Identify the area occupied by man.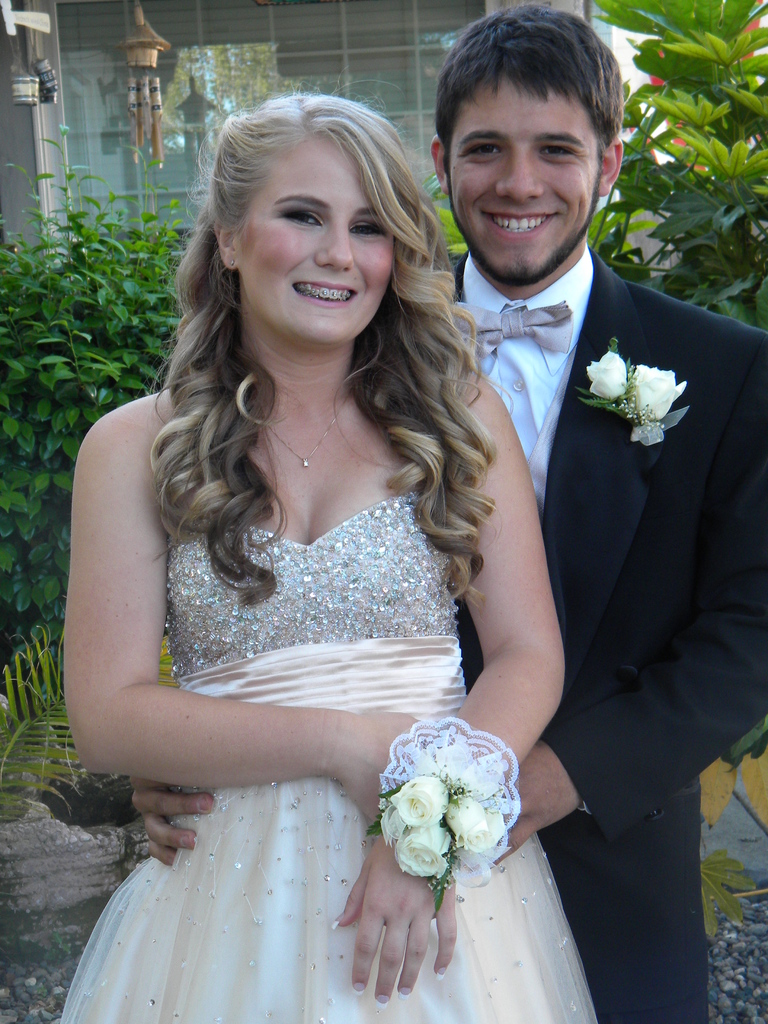
Area: {"x1": 125, "y1": 33, "x2": 648, "y2": 994}.
